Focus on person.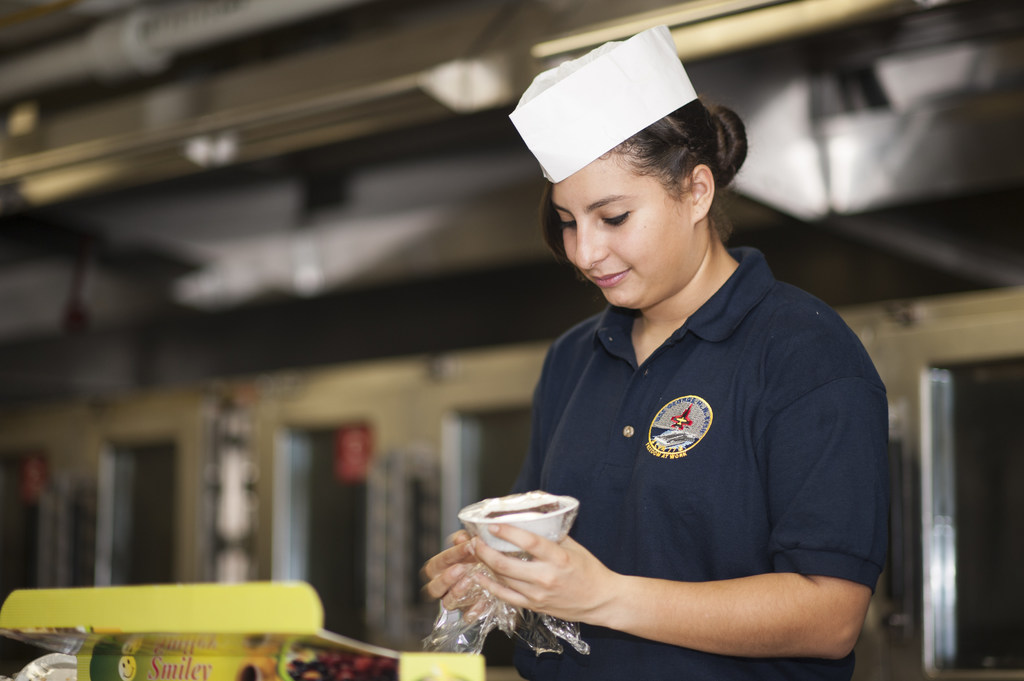
Focused at l=436, t=50, r=899, b=669.
